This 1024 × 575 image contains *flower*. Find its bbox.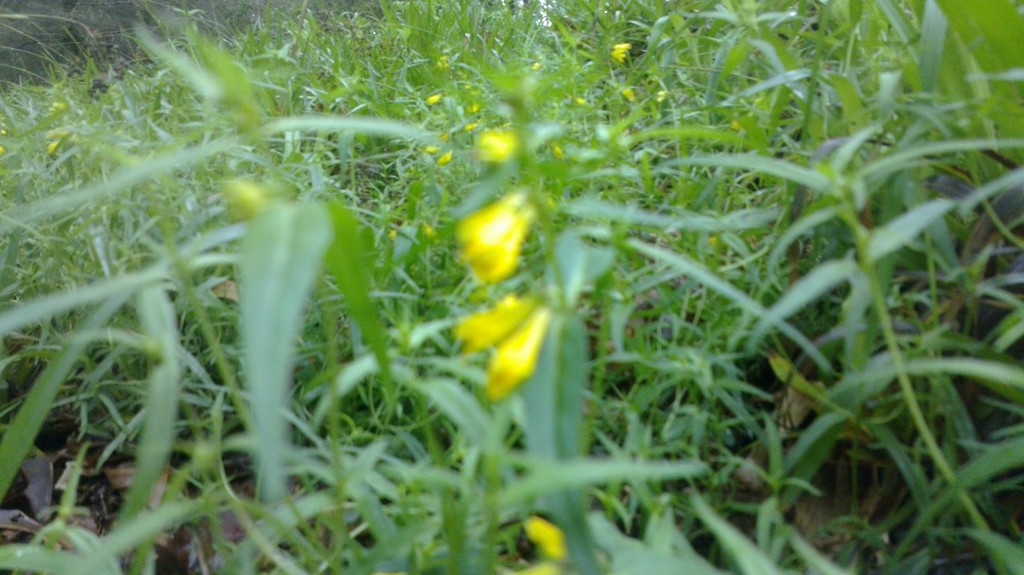
[505,507,577,574].
